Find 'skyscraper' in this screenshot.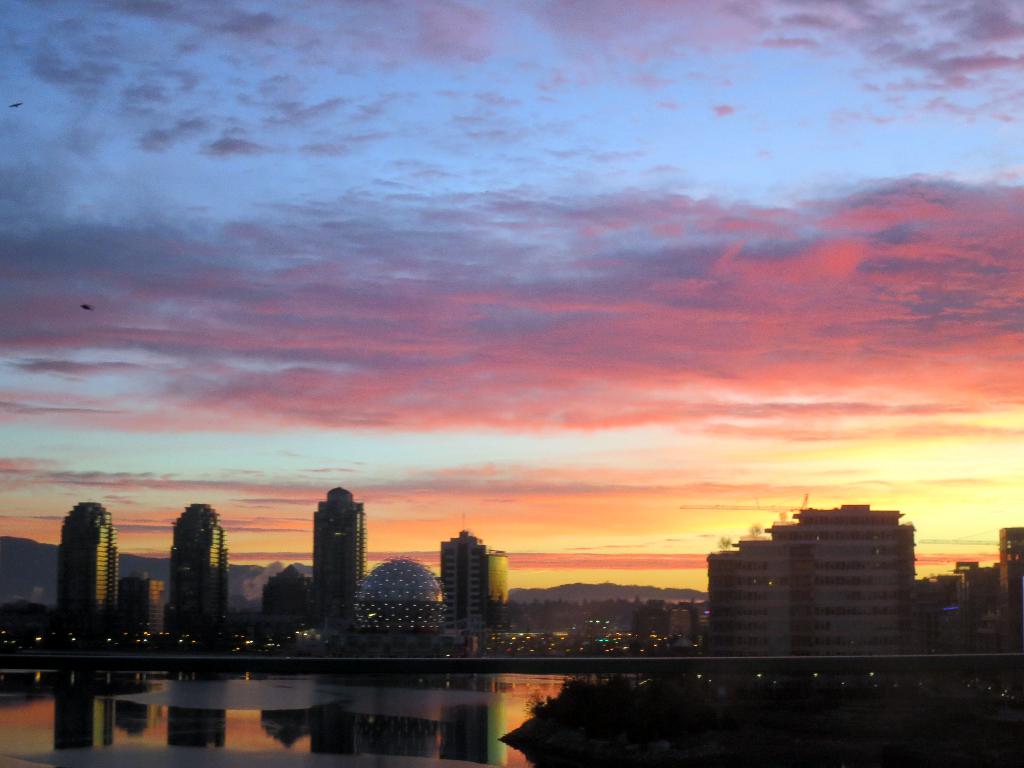
The bounding box for 'skyscraper' is x1=174, y1=497, x2=236, y2=646.
